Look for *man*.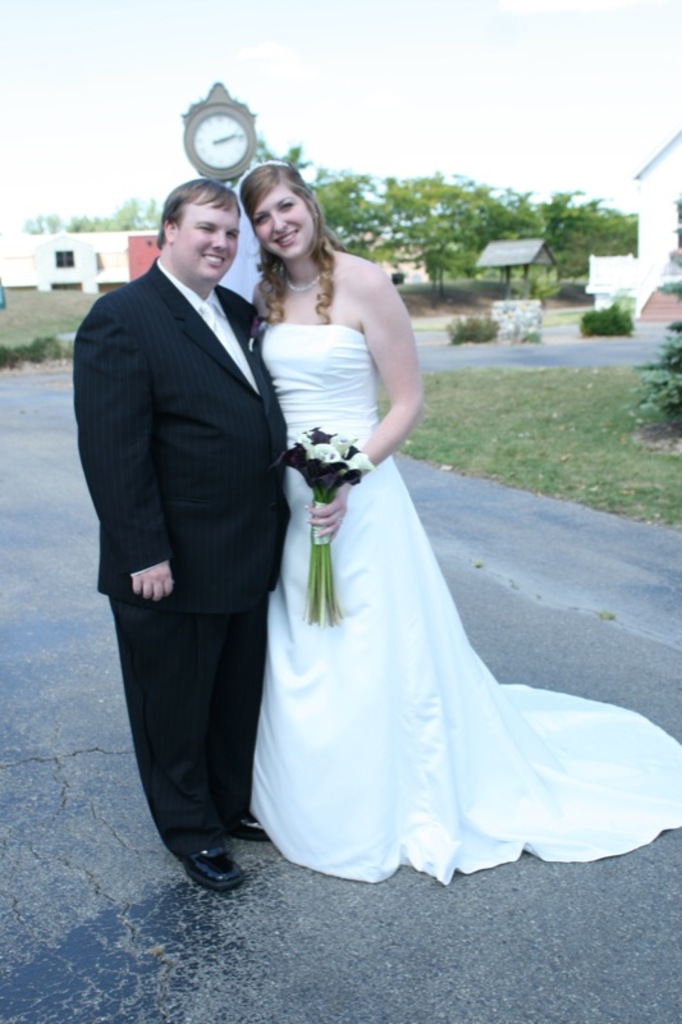
Found: [73, 84, 320, 915].
